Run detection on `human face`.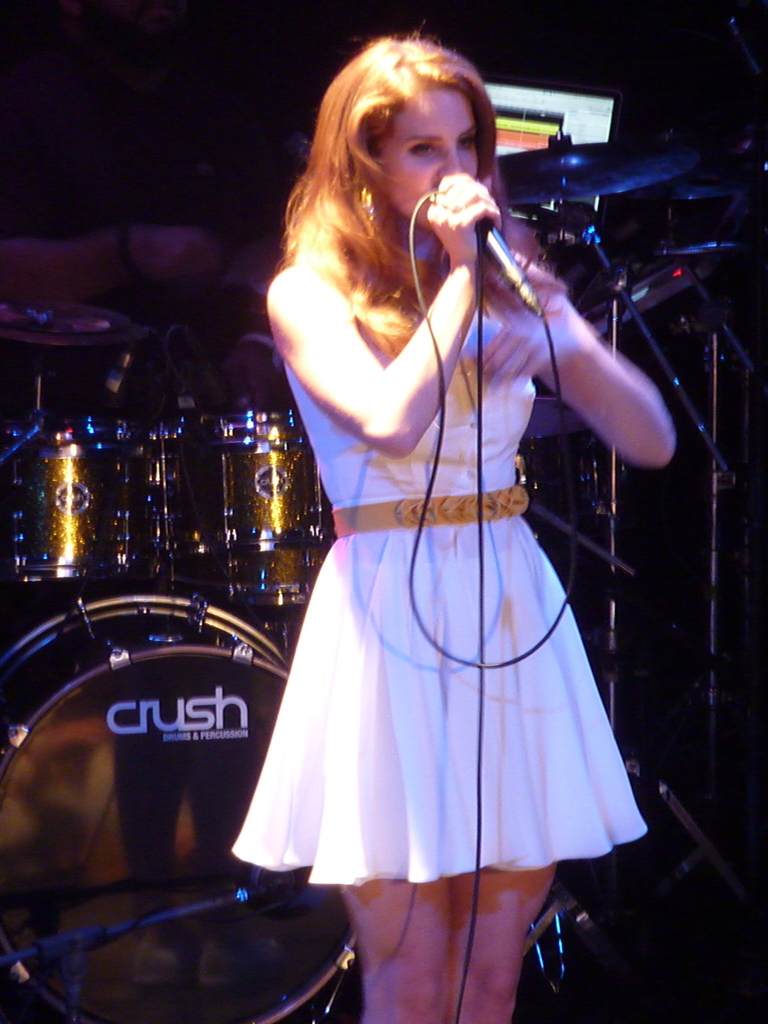
Result: (x1=379, y1=95, x2=479, y2=227).
